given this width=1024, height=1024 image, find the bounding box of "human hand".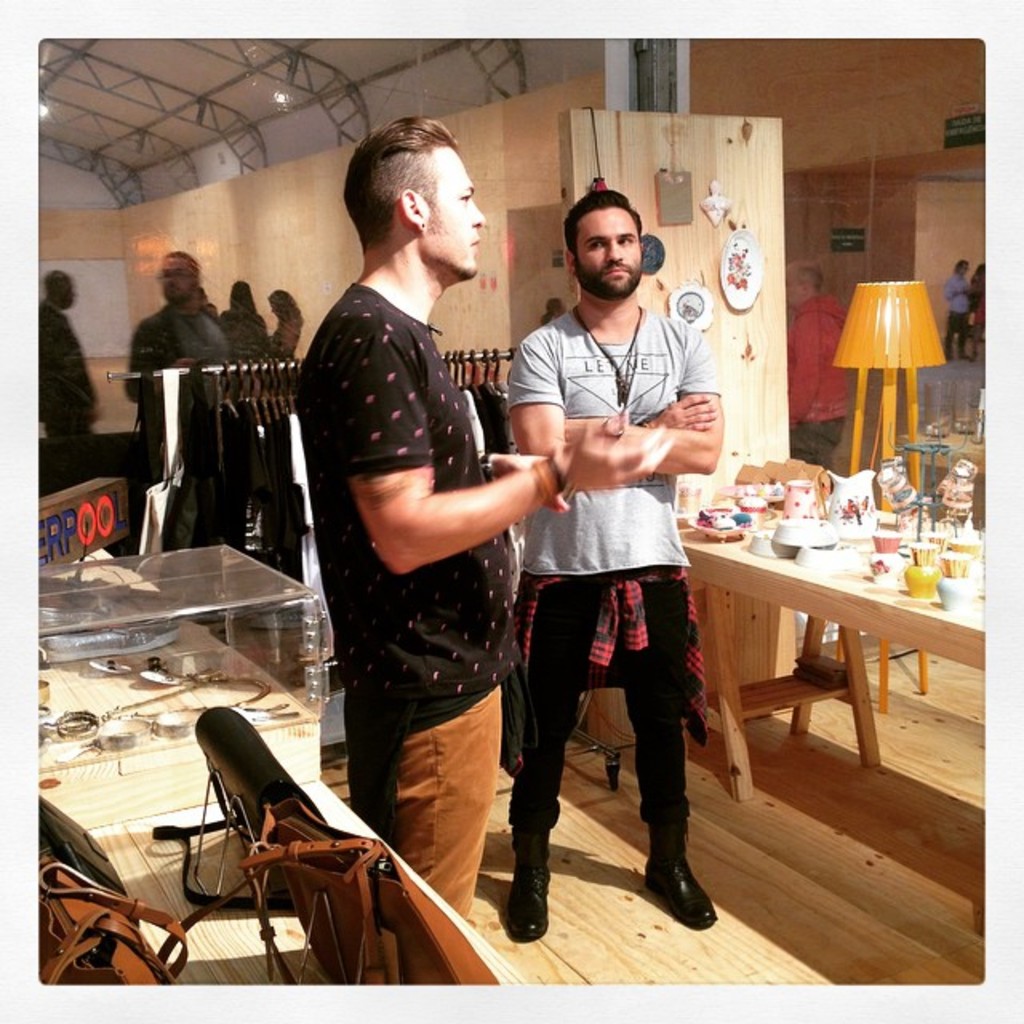
[left=549, top=416, right=680, bottom=494].
